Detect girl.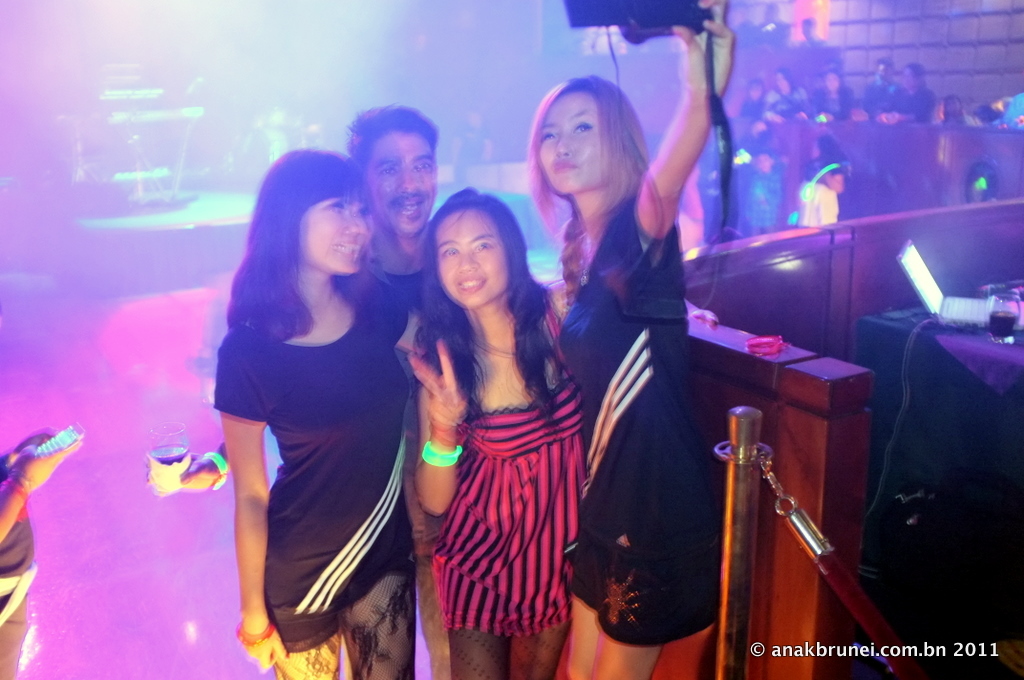
Detected at [left=213, top=146, right=423, bottom=679].
